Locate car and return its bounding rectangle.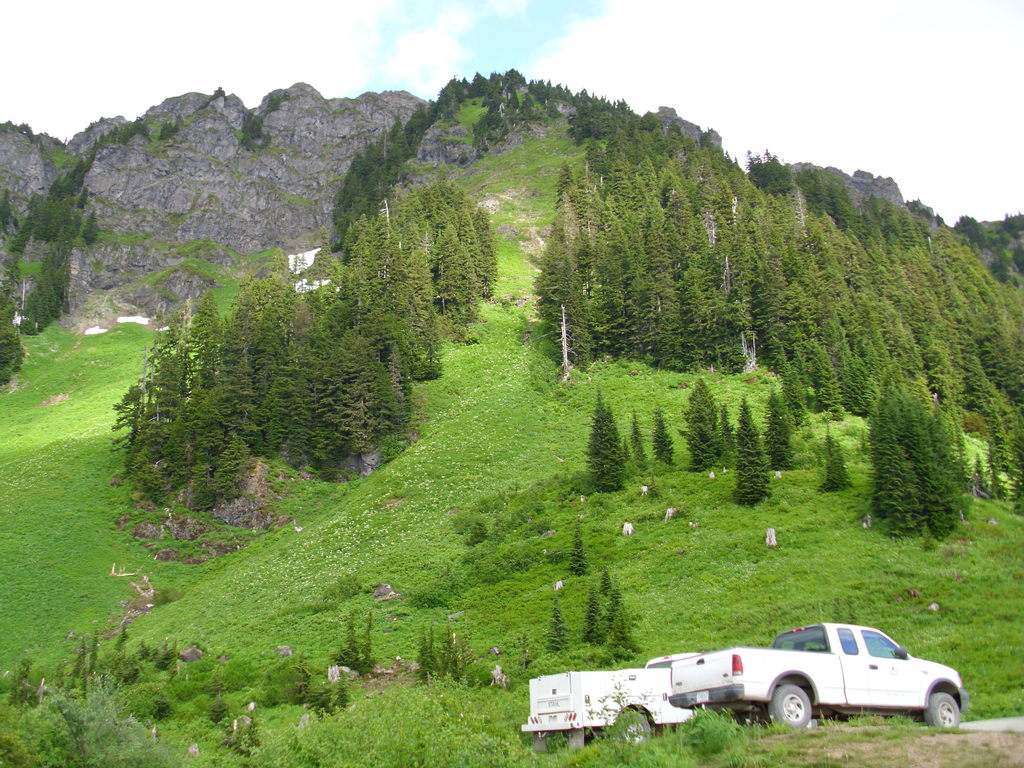
[x1=664, y1=620, x2=966, y2=732].
